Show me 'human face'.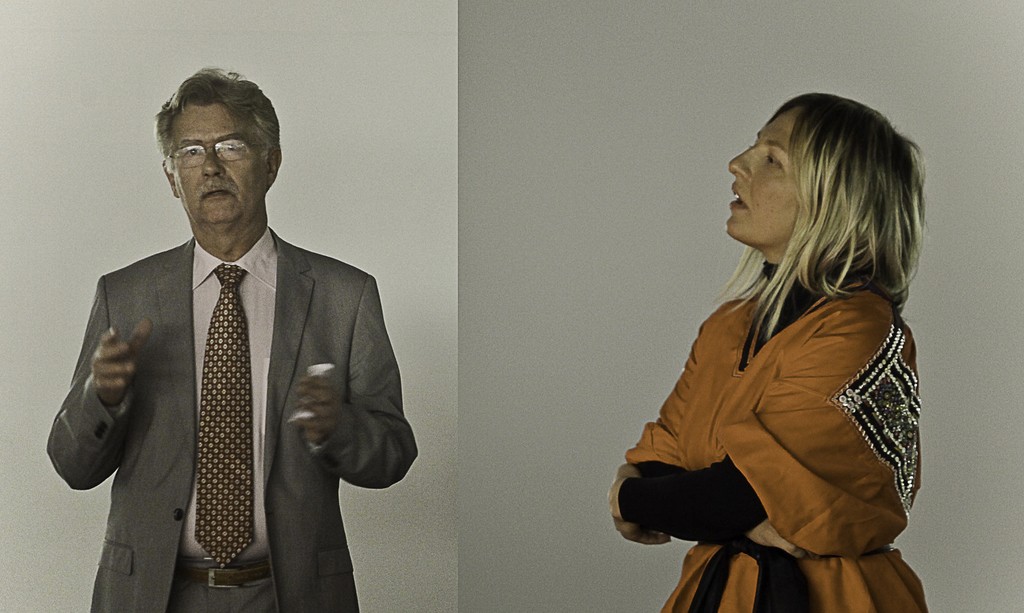
'human face' is here: 727,112,796,236.
